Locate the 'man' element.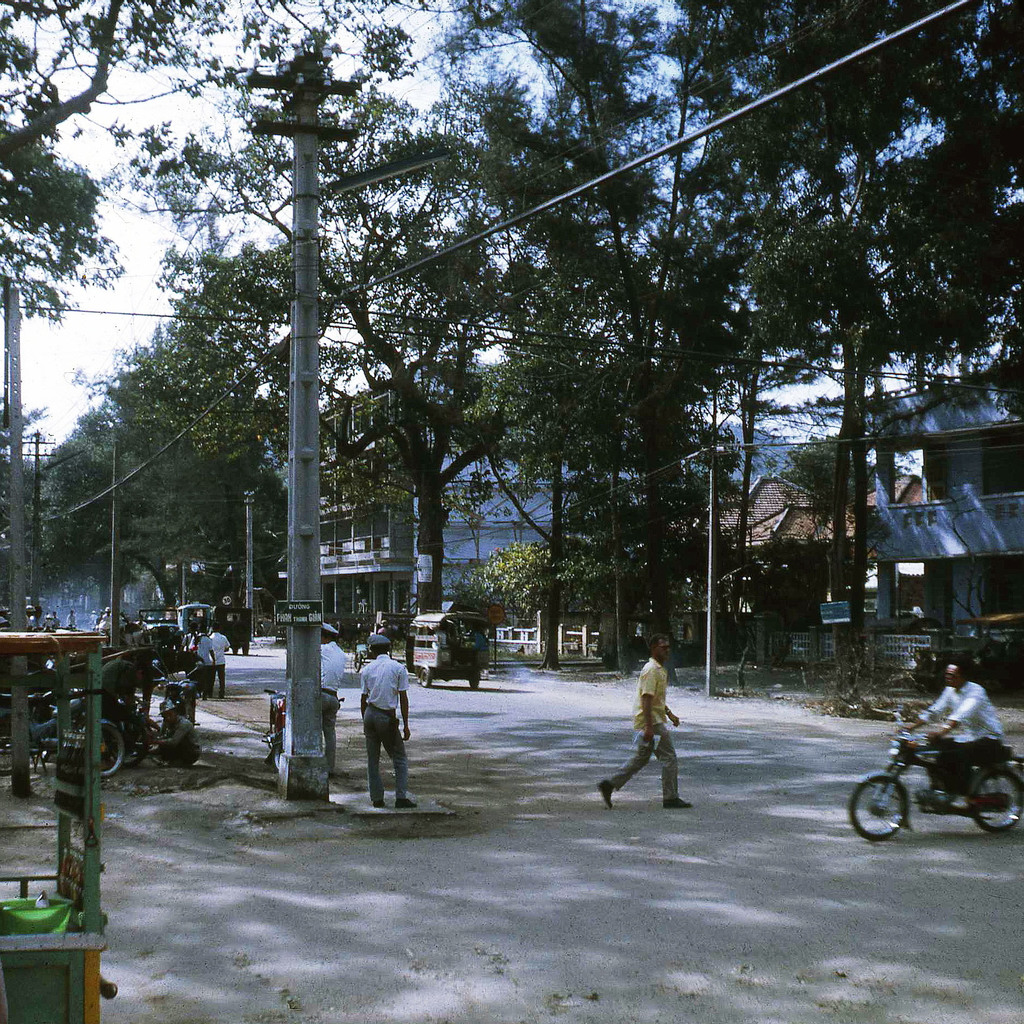
Element bbox: pyautogui.locateOnScreen(207, 623, 234, 705).
